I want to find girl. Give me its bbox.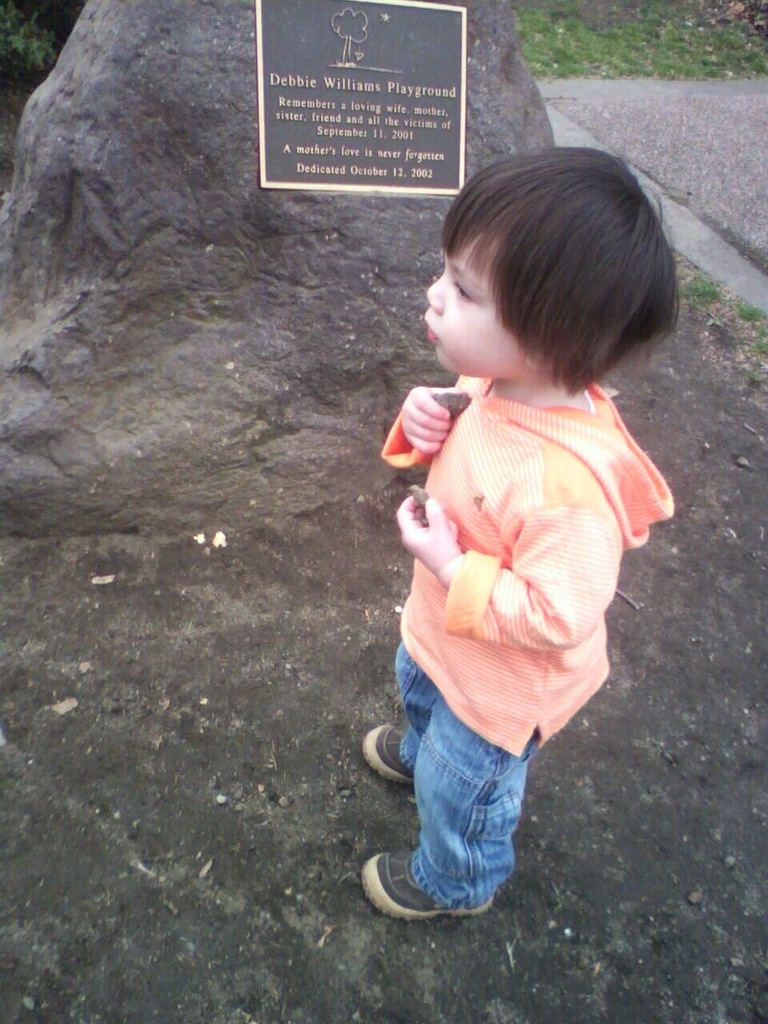
x1=359 y1=143 x2=674 y2=921.
